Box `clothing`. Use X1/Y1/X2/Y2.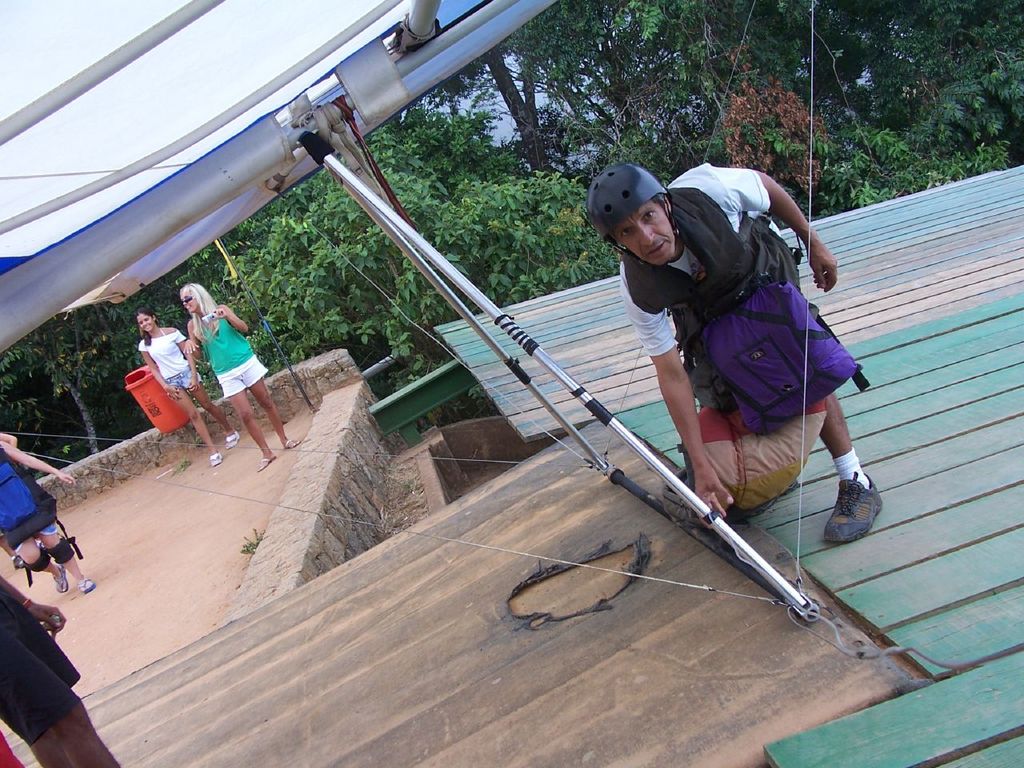
614/169/864/425.
